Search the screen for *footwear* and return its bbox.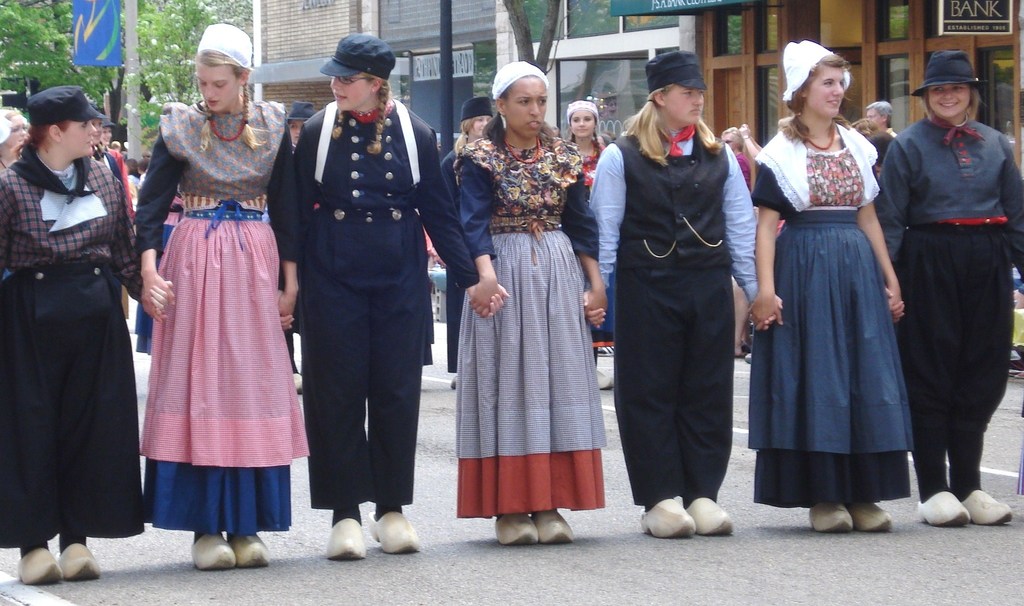
Found: 532/504/570/538.
